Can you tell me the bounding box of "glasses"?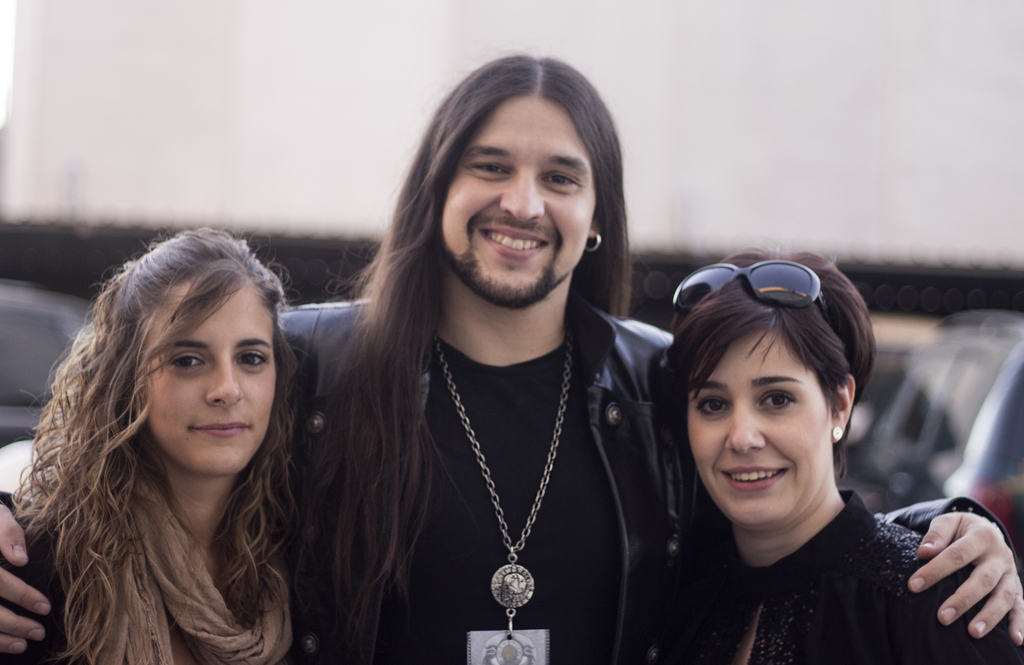
<region>662, 267, 845, 333</region>.
